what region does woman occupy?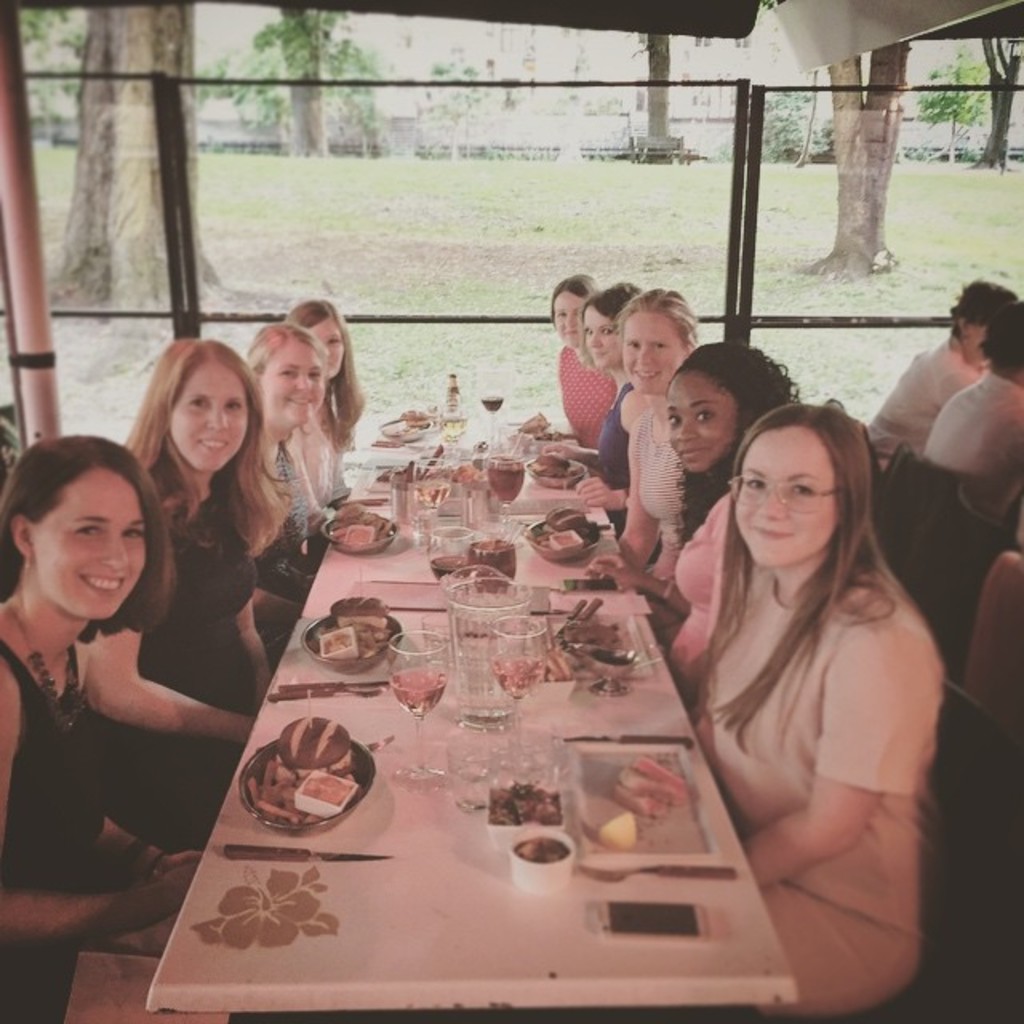
(246, 317, 333, 666).
